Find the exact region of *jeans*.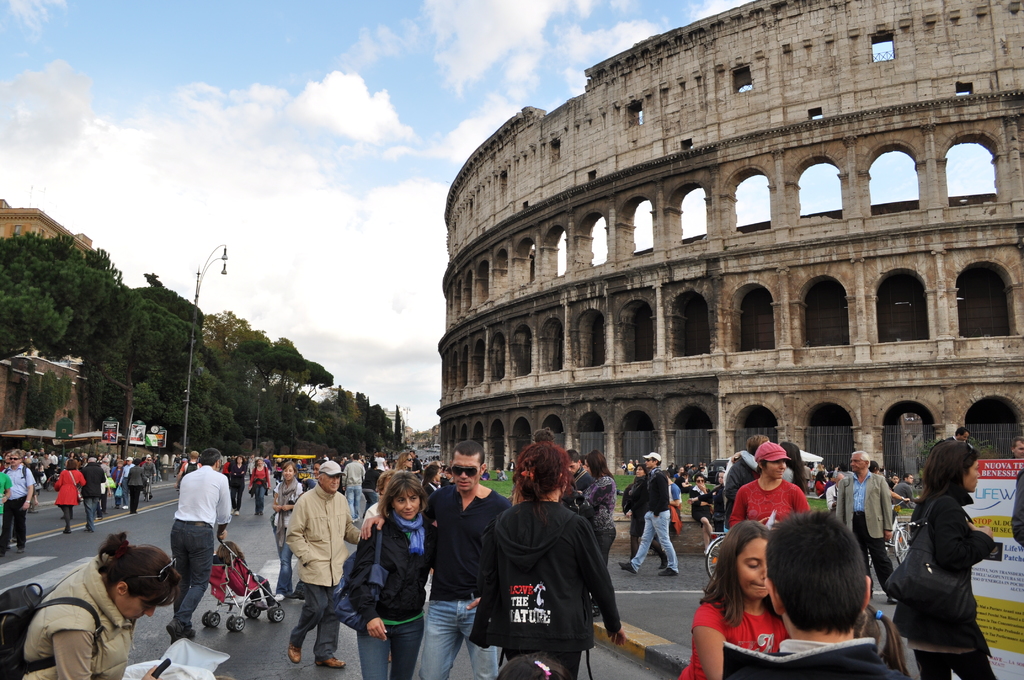
Exact region: crop(170, 518, 214, 632).
